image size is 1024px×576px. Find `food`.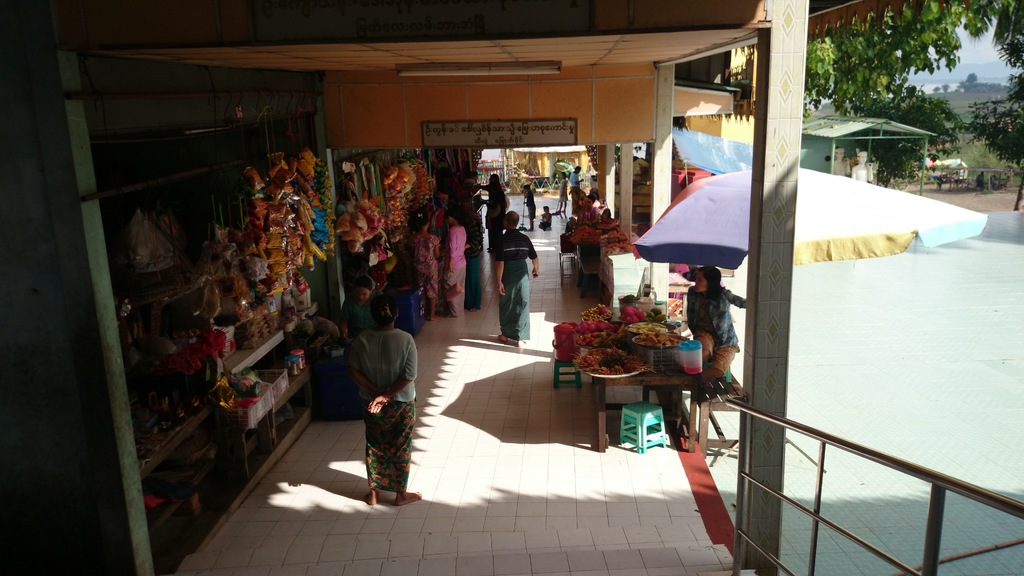
pyautogui.locateOnScreen(618, 304, 666, 325).
